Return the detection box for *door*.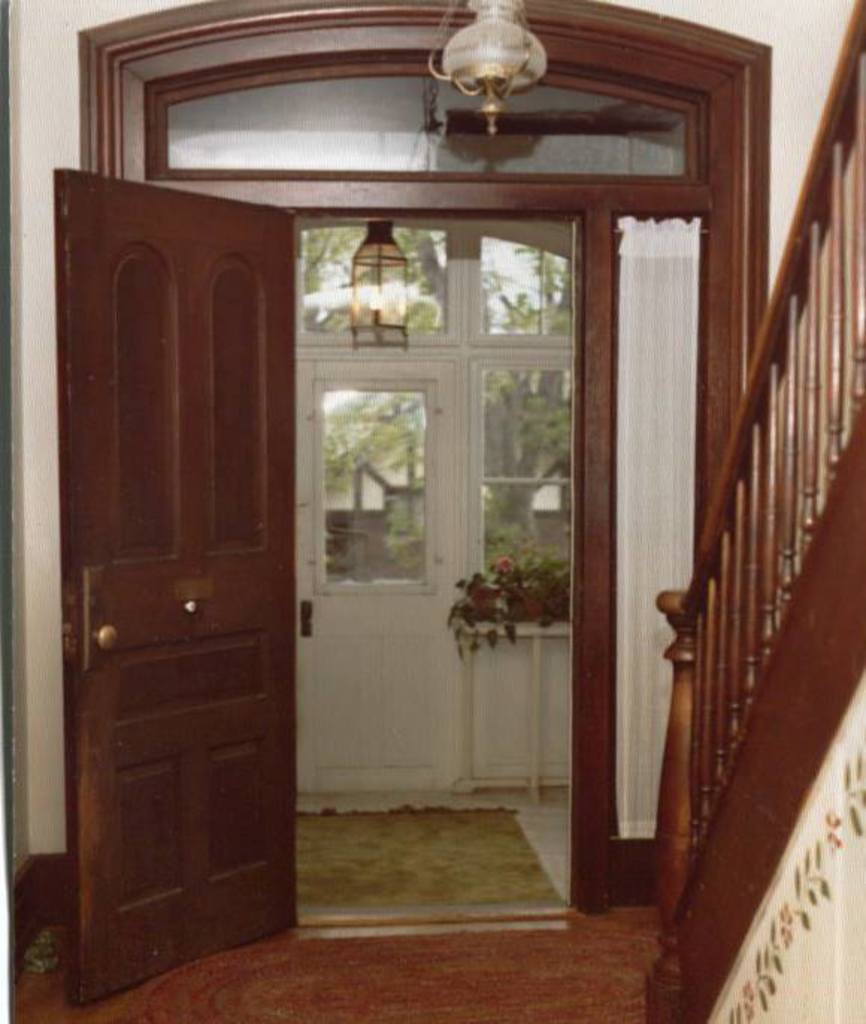
300 360 454 793.
